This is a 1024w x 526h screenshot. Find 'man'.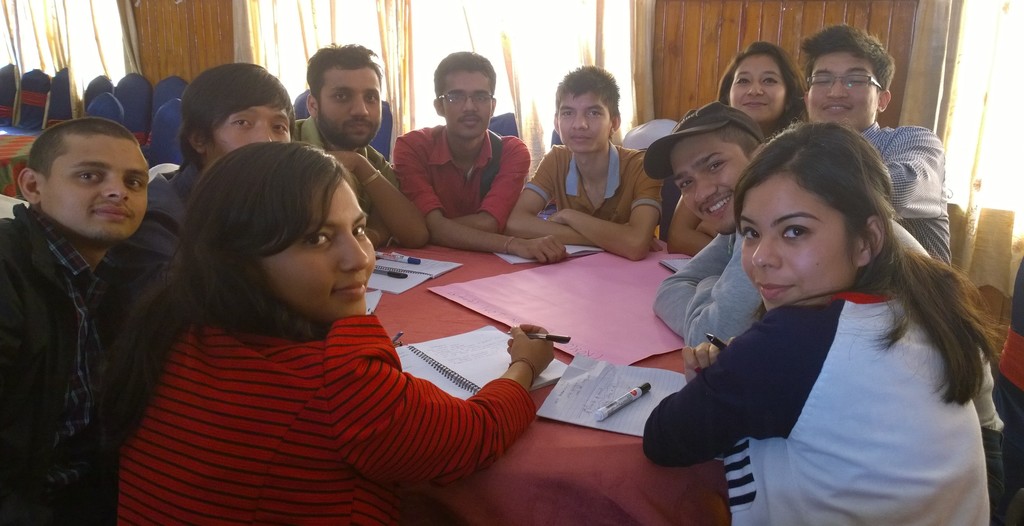
Bounding box: box(0, 115, 205, 525).
